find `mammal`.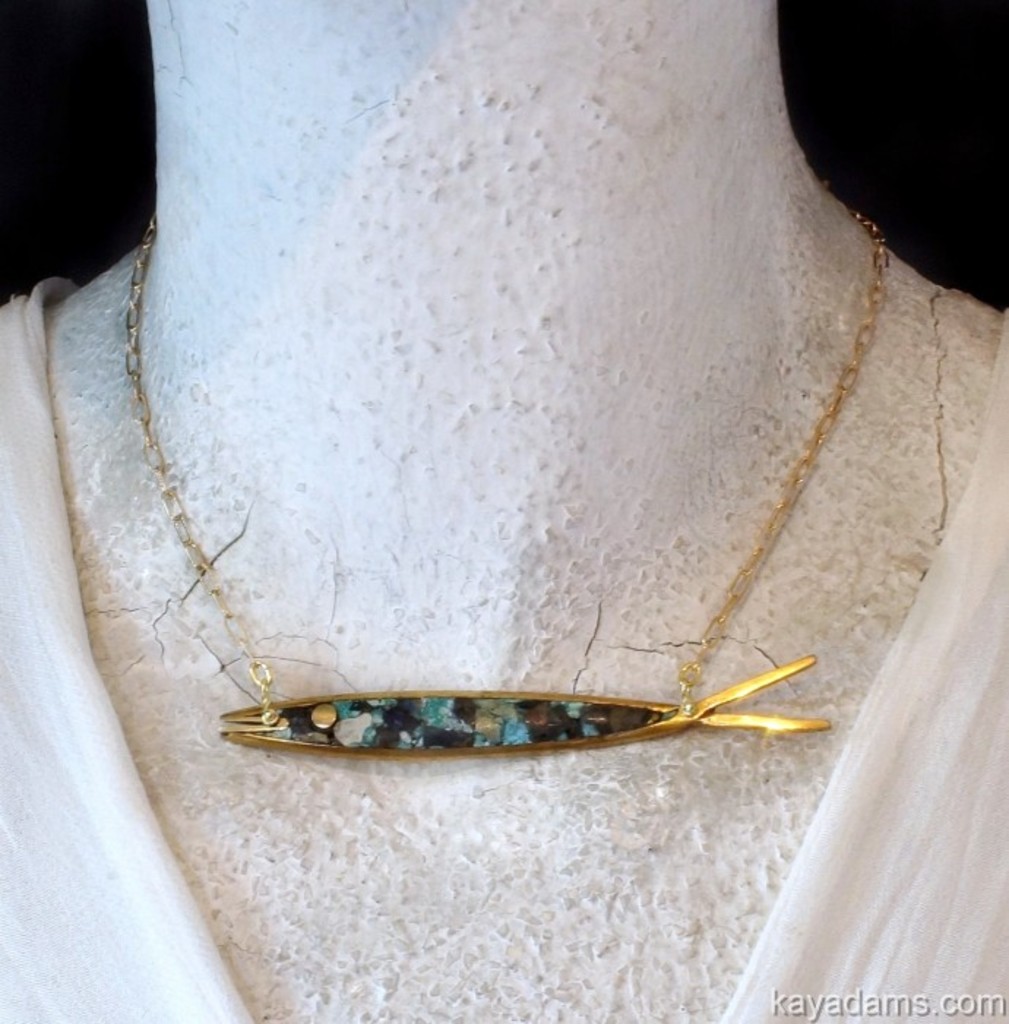
{"left": 0, "top": 0, "right": 1003, "bottom": 1023}.
